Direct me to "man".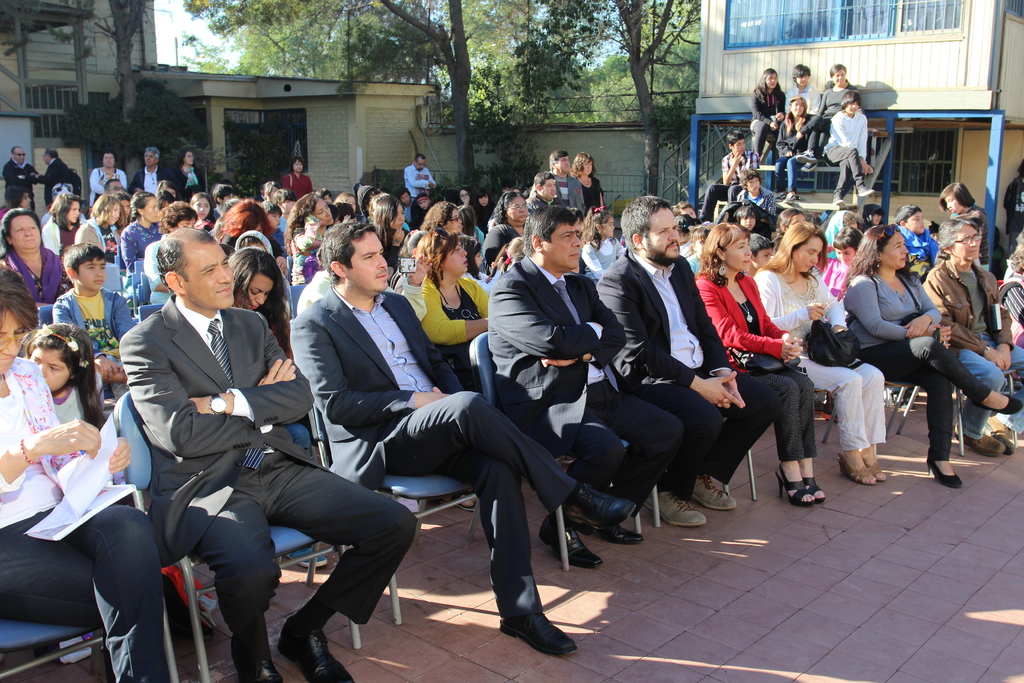
Direction: {"left": 120, "top": 227, "right": 418, "bottom": 682}.
